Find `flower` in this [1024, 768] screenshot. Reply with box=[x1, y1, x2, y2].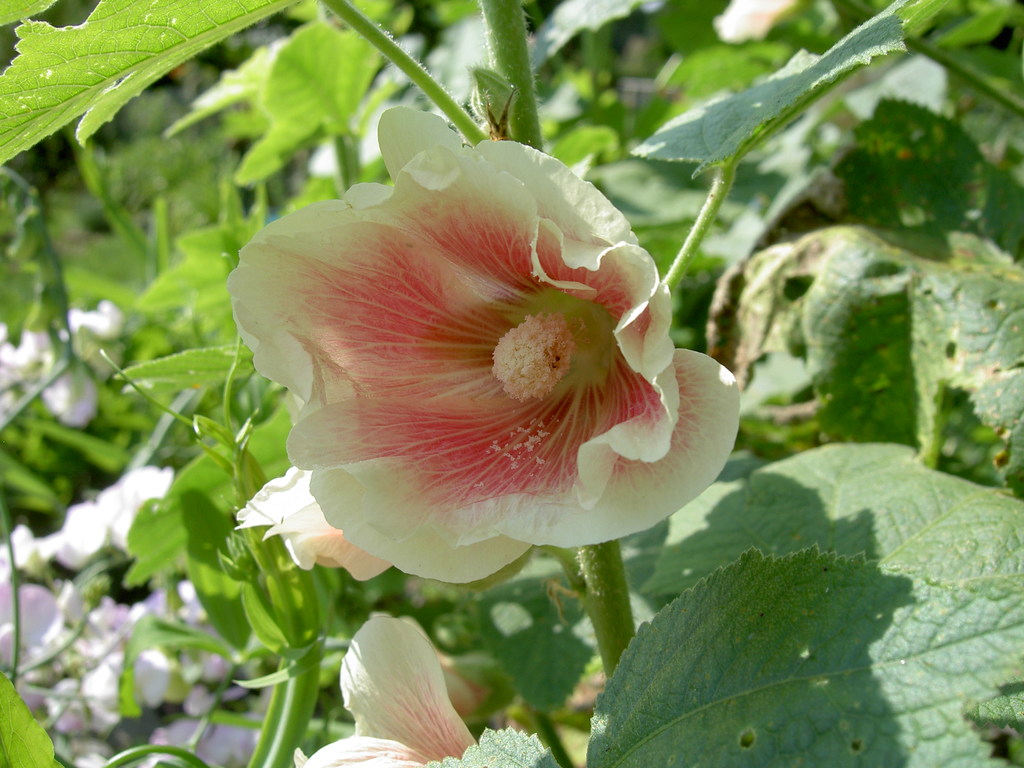
box=[289, 612, 481, 767].
